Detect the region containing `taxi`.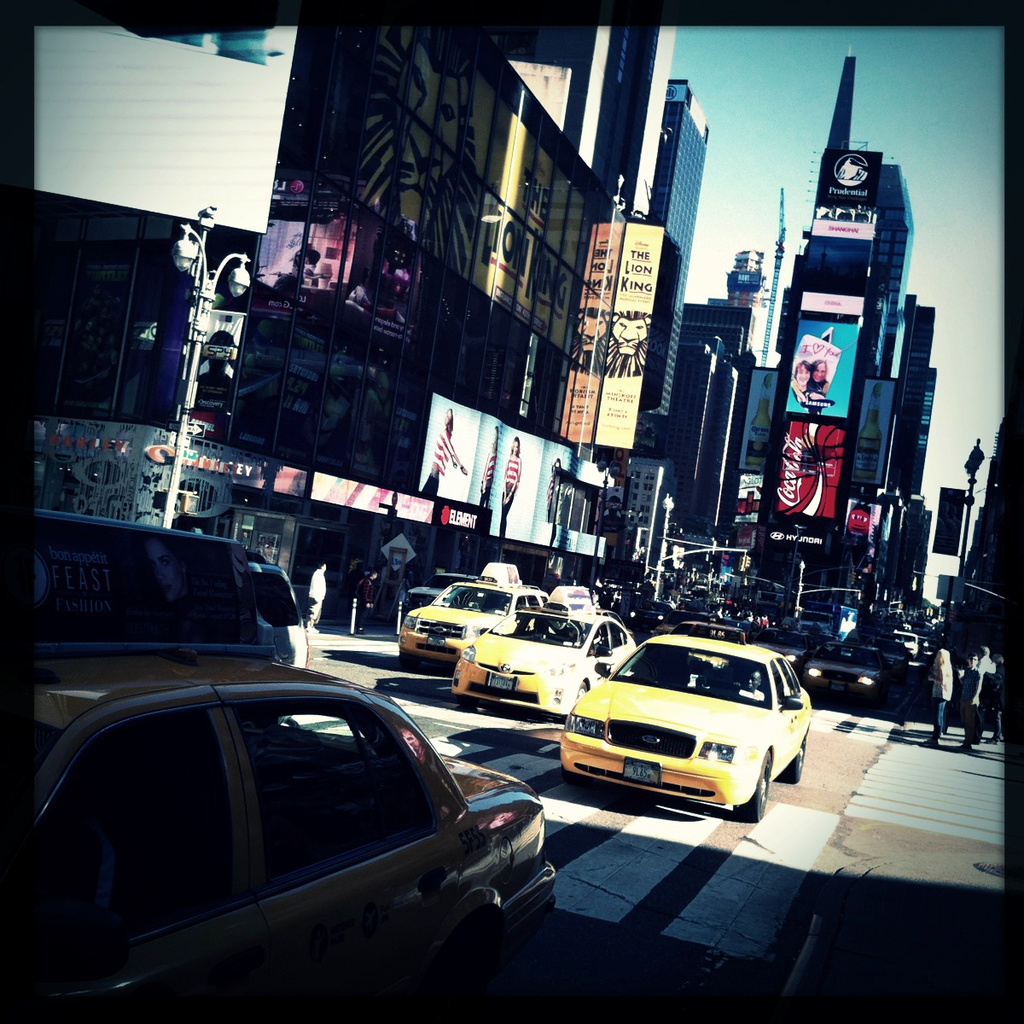
l=648, t=607, r=694, b=635.
